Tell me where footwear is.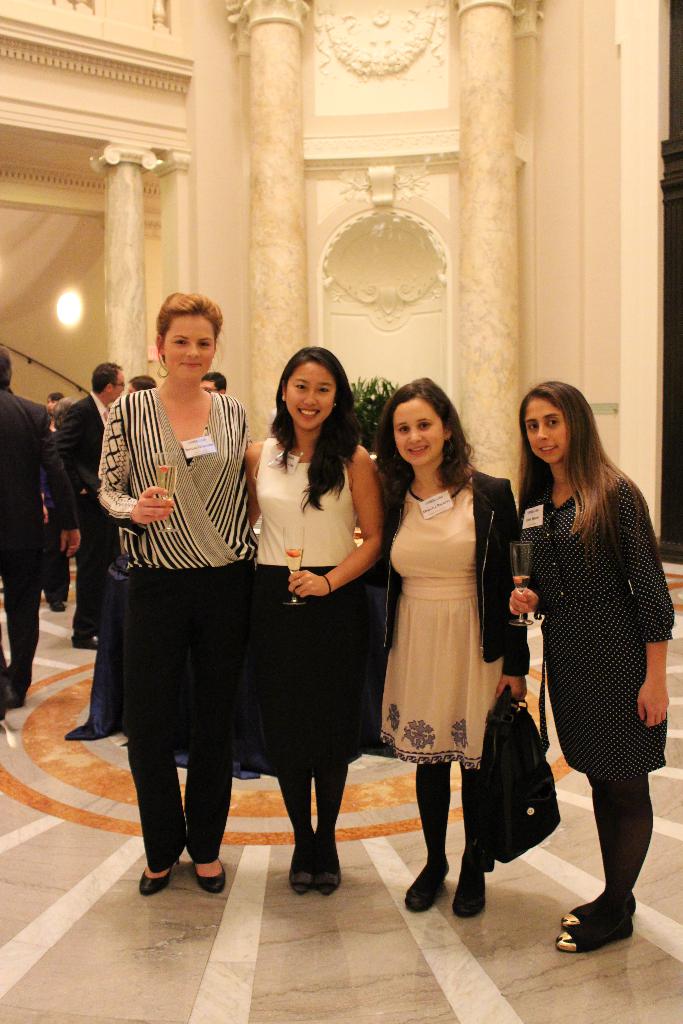
footwear is at locate(452, 867, 492, 917).
